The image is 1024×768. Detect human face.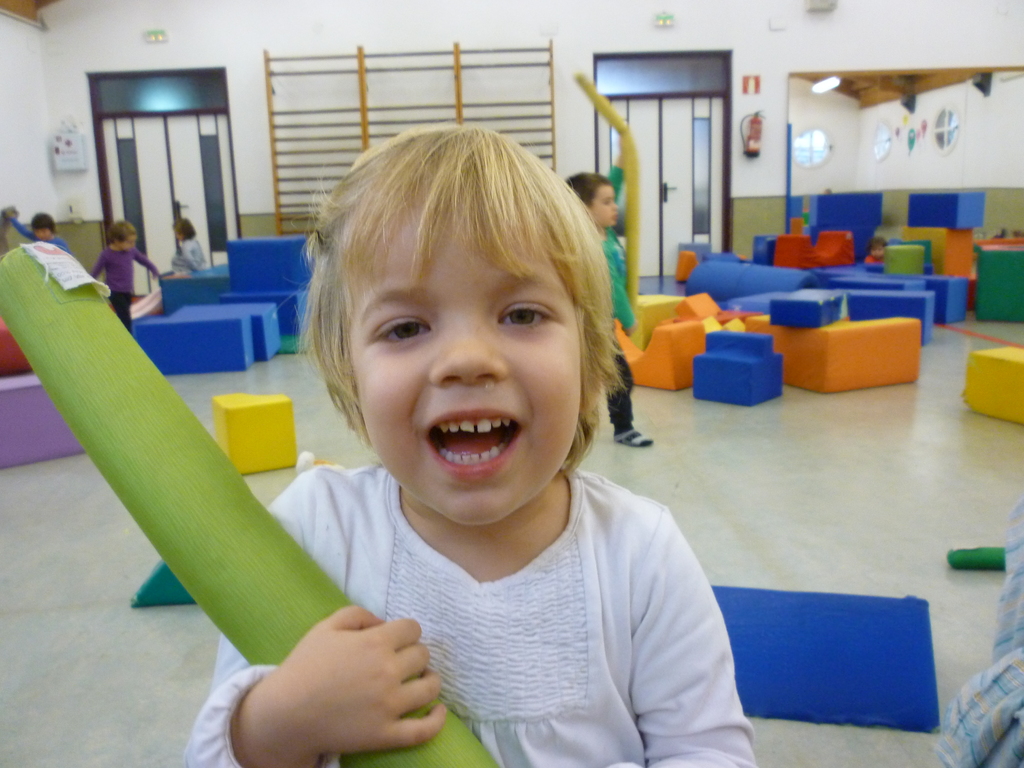
Detection: 870, 246, 884, 259.
